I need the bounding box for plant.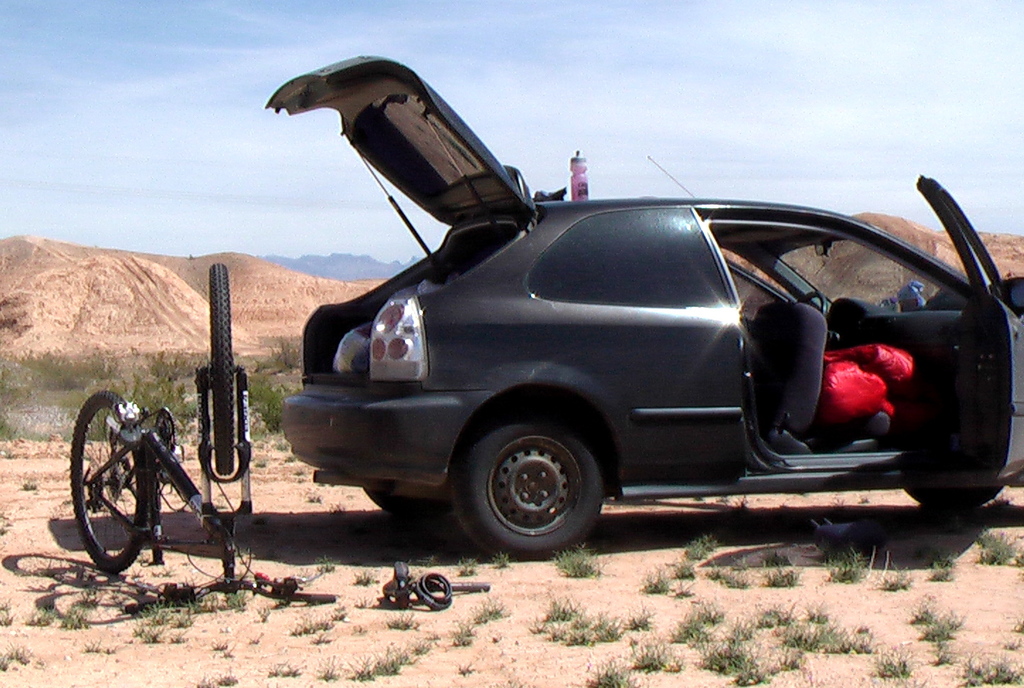
Here it is: 190 583 217 623.
